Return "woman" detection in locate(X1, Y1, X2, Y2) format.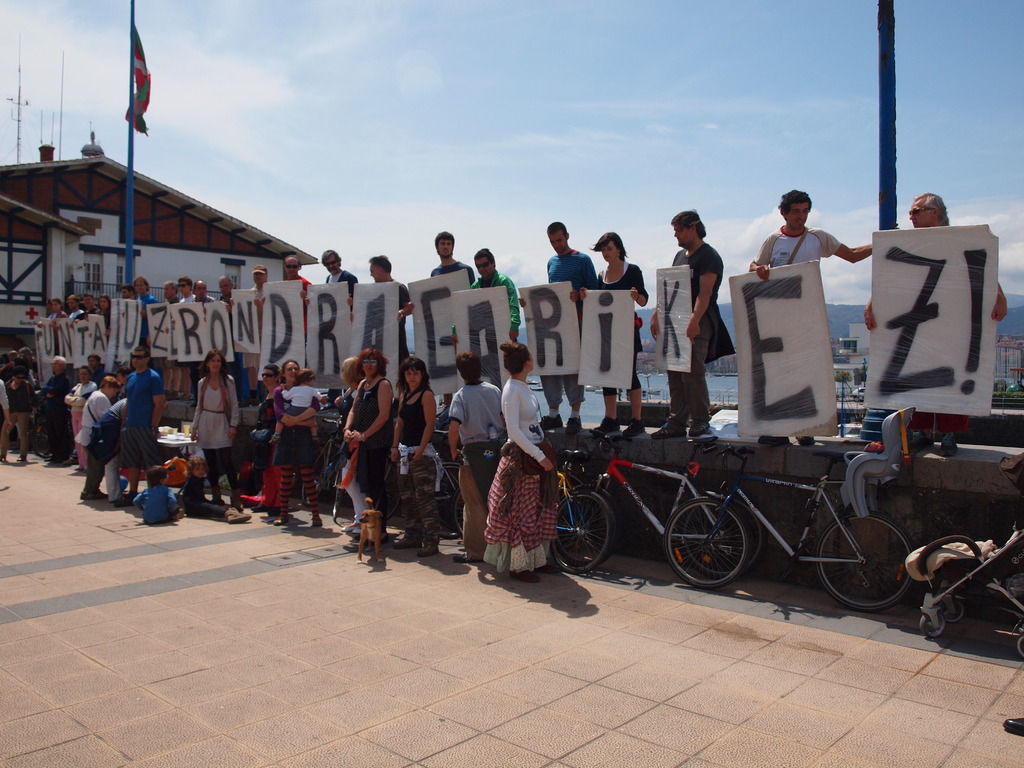
locate(72, 376, 119, 456).
